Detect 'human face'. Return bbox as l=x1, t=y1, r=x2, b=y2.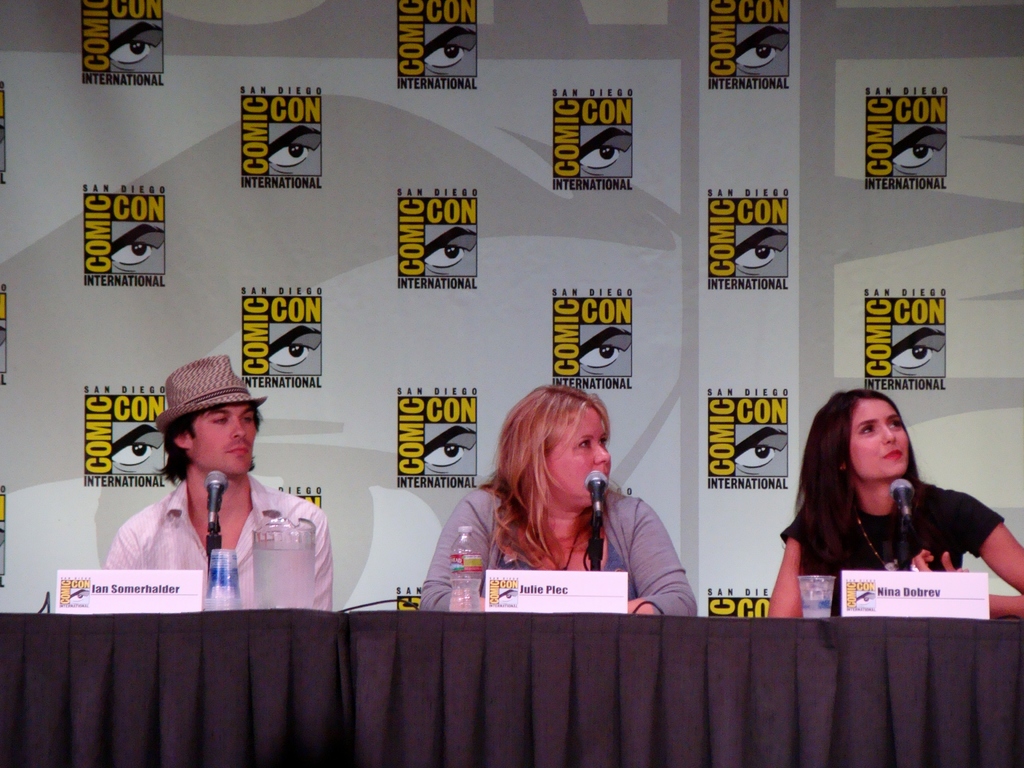
l=546, t=410, r=612, b=506.
